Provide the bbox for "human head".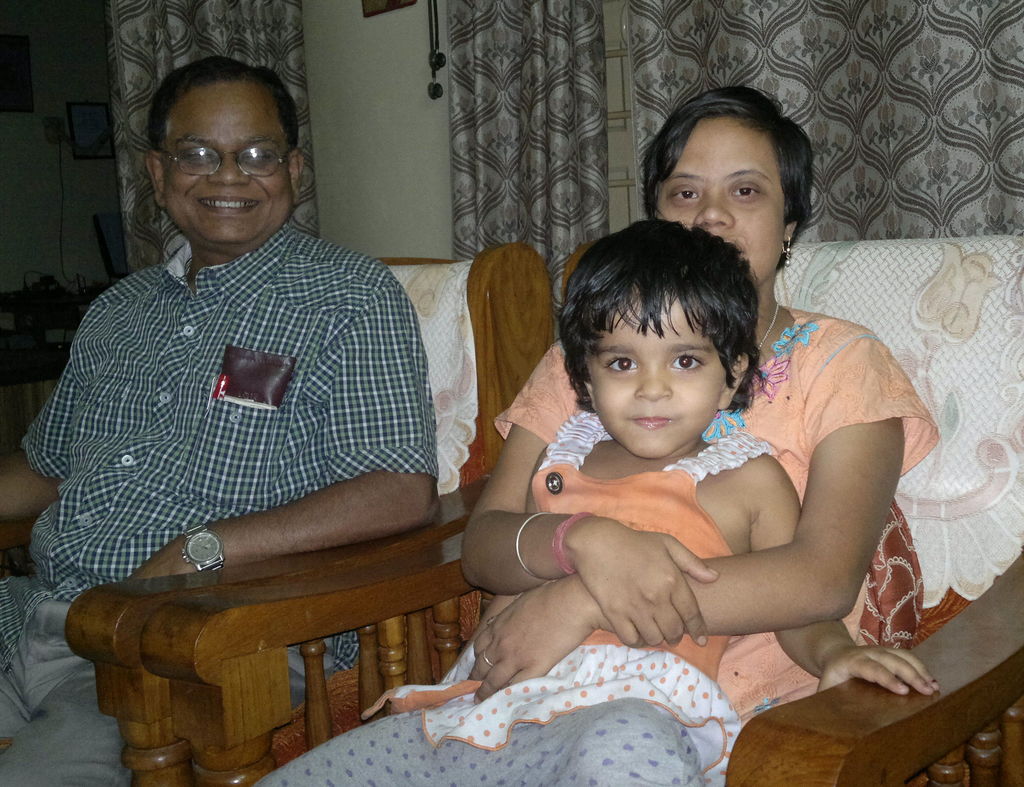
pyautogui.locateOnScreen(639, 84, 816, 294).
